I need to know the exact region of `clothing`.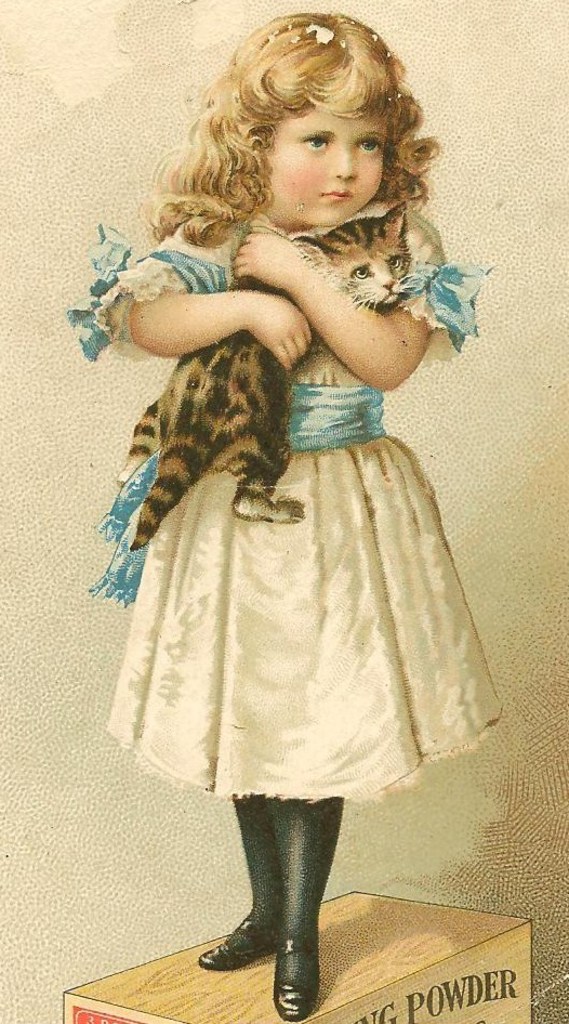
Region: bbox=[54, 178, 521, 813].
